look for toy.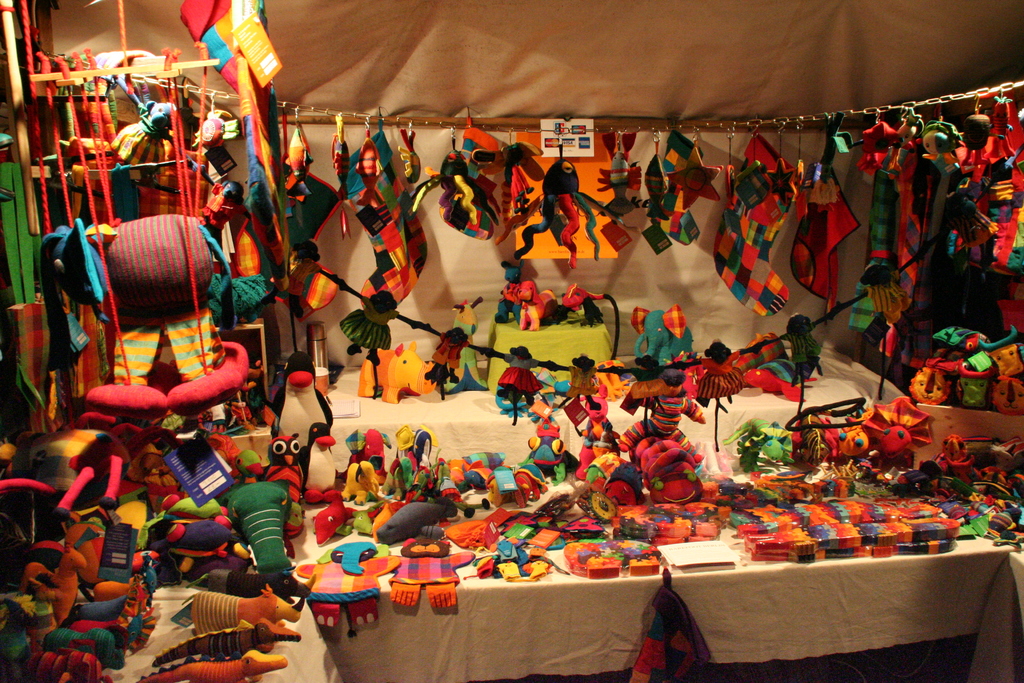
Found: x1=620 y1=384 x2=719 y2=460.
